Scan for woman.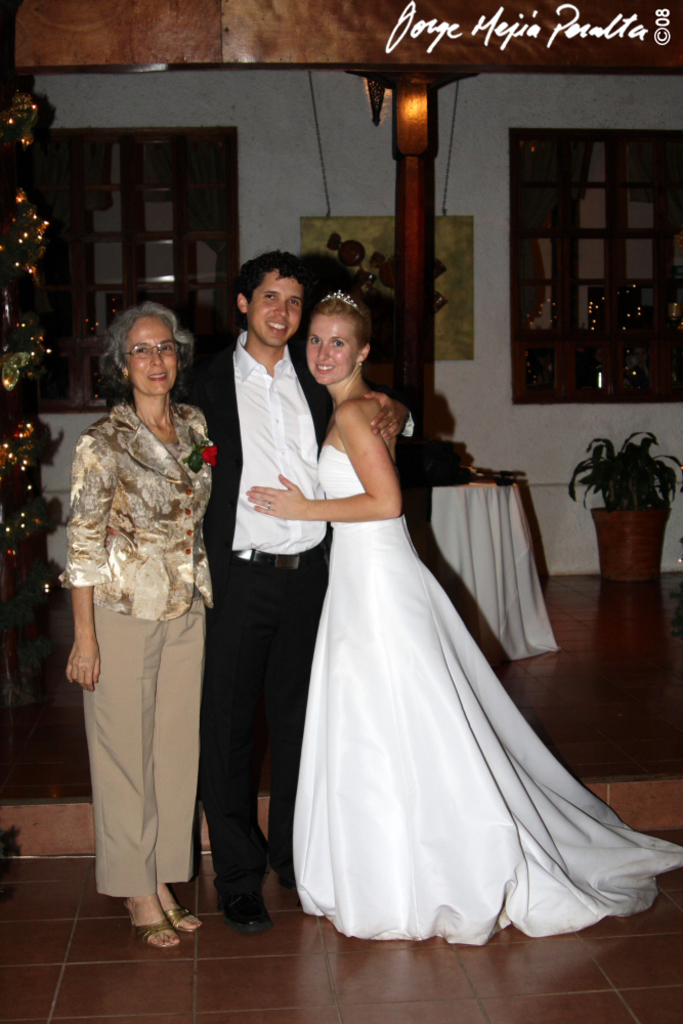
Scan result: [left=244, top=282, right=682, bottom=941].
